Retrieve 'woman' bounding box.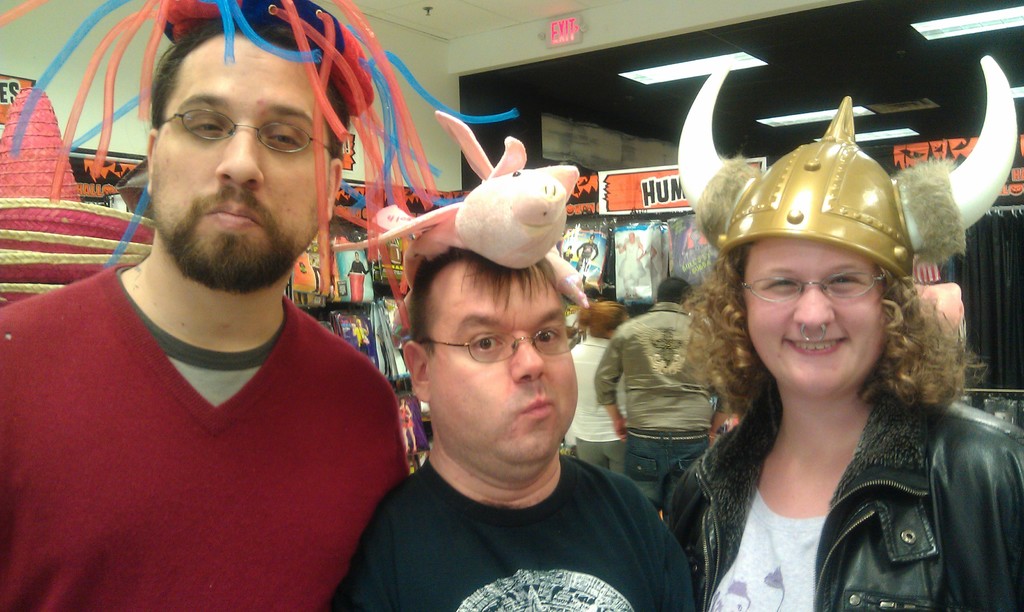
Bounding box: <bbox>618, 101, 991, 611</bbox>.
